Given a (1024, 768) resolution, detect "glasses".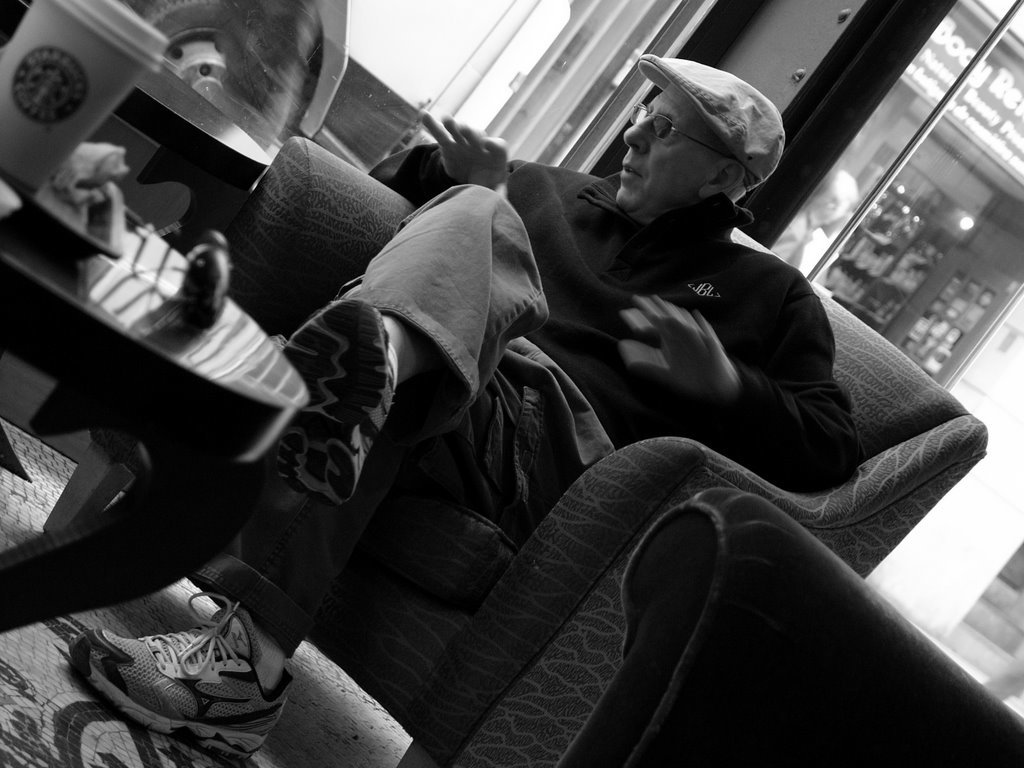
628 100 742 158.
